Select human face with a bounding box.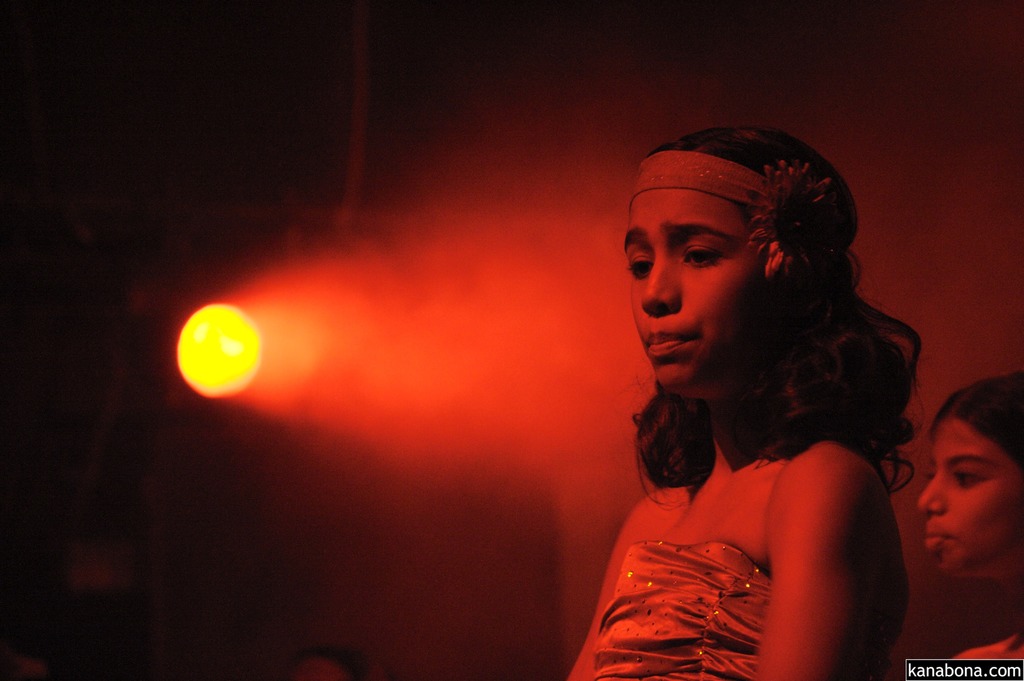
select_region(918, 416, 1023, 582).
